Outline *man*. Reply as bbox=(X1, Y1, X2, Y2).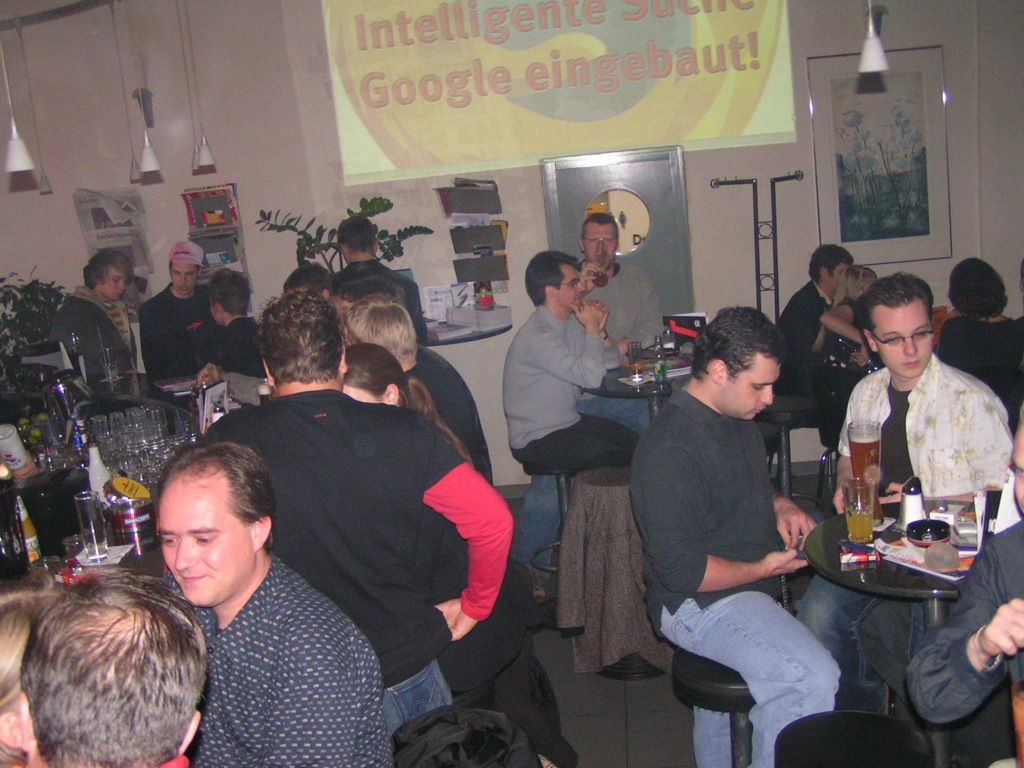
bbox=(216, 267, 285, 395).
